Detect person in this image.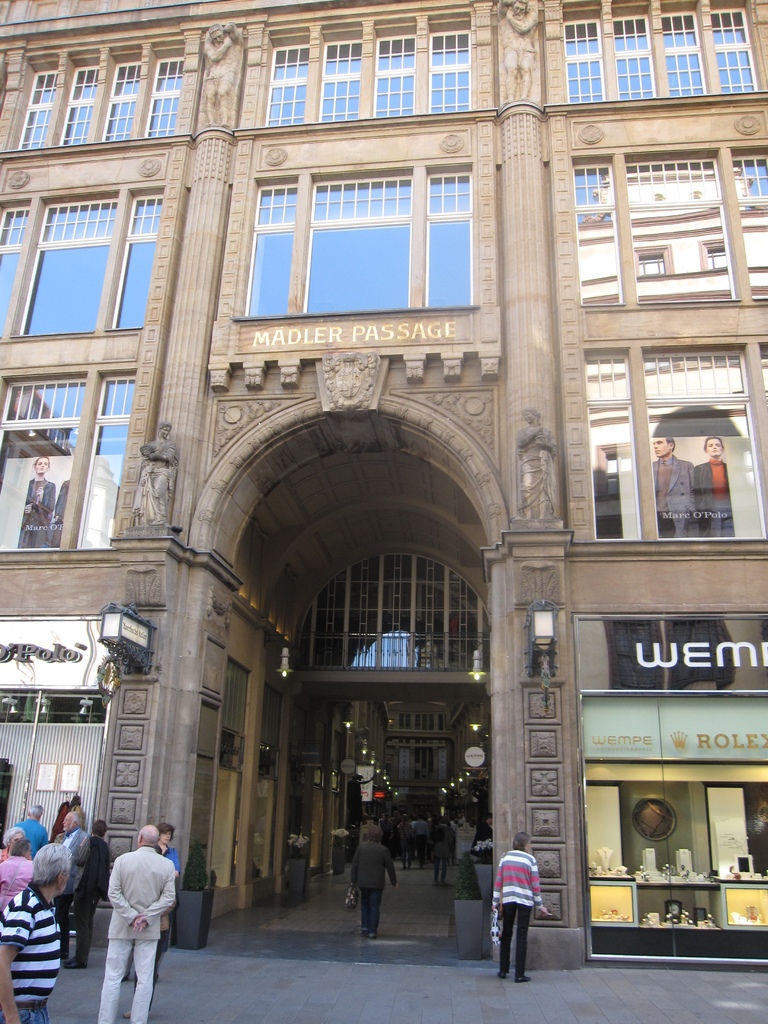
Detection: box(472, 812, 496, 863).
